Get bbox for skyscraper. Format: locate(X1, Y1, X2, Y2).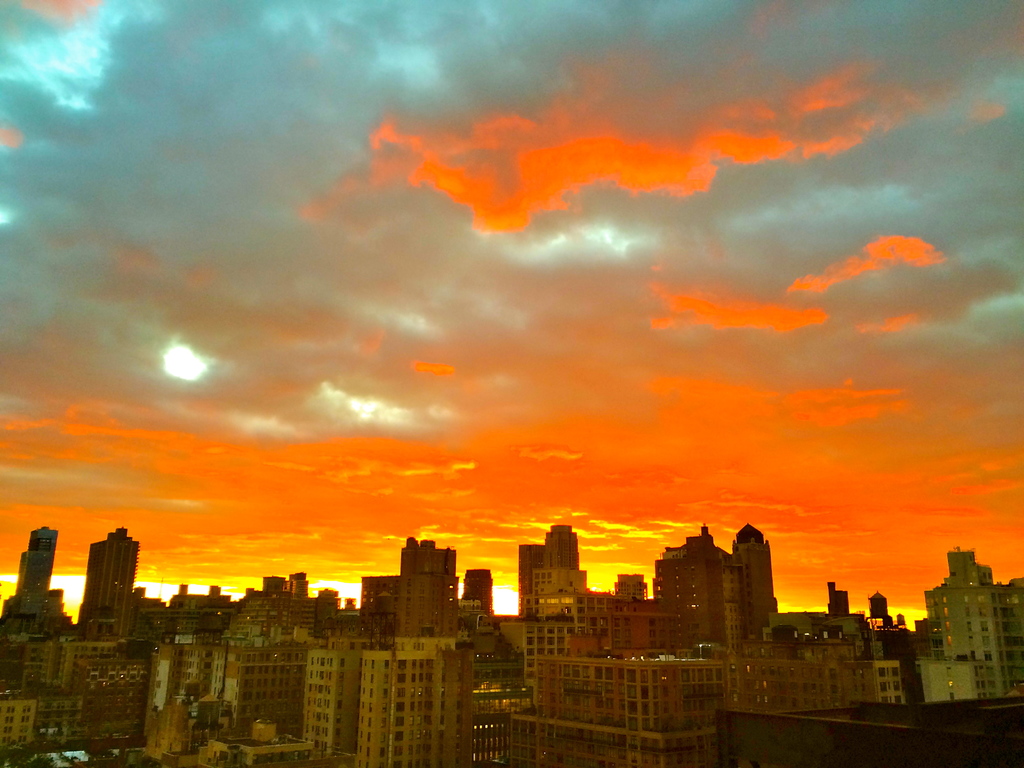
locate(0, 526, 80, 646).
